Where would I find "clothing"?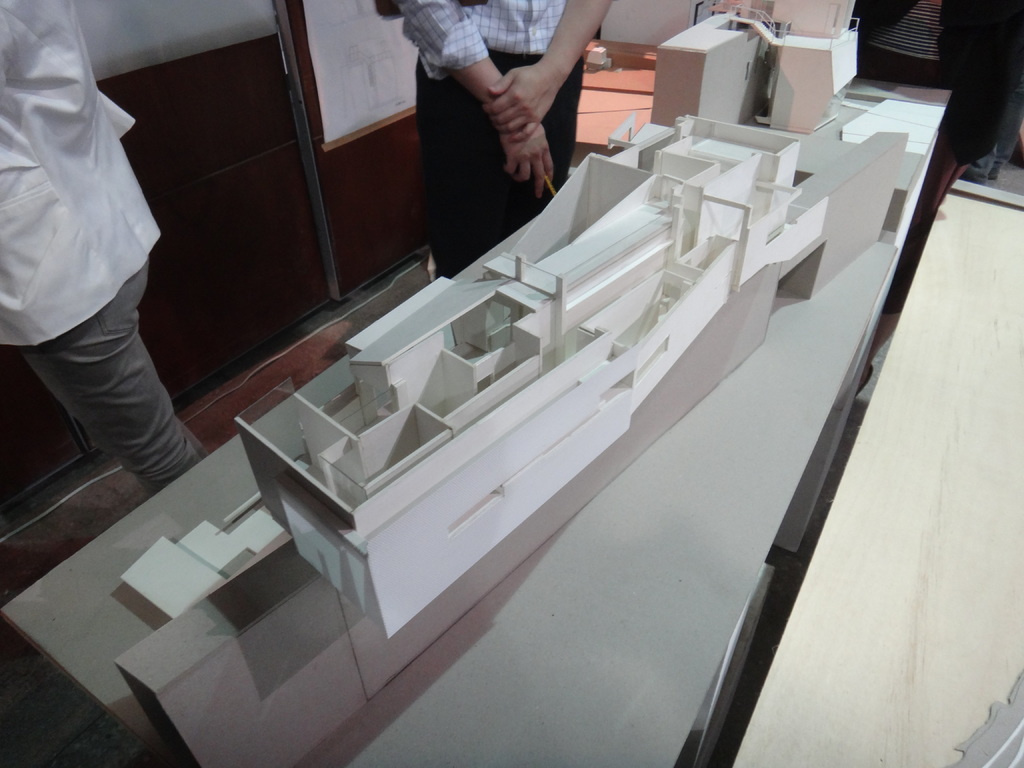
At [x1=961, y1=89, x2=1023, y2=184].
